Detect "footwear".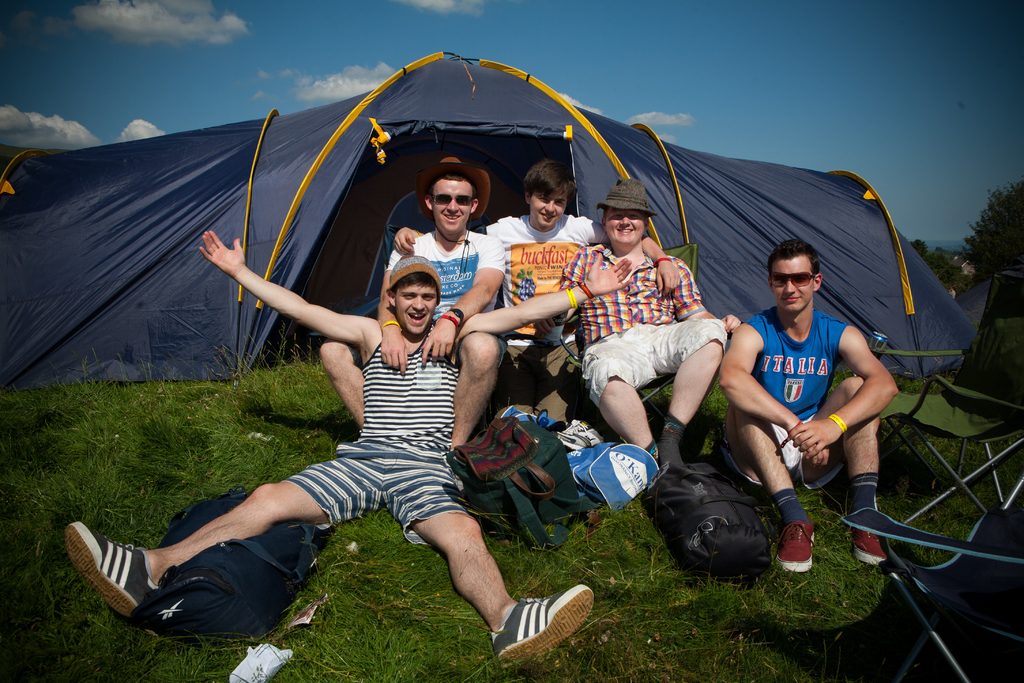
Detected at pyautogui.locateOnScreen(851, 527, 887, 569).
